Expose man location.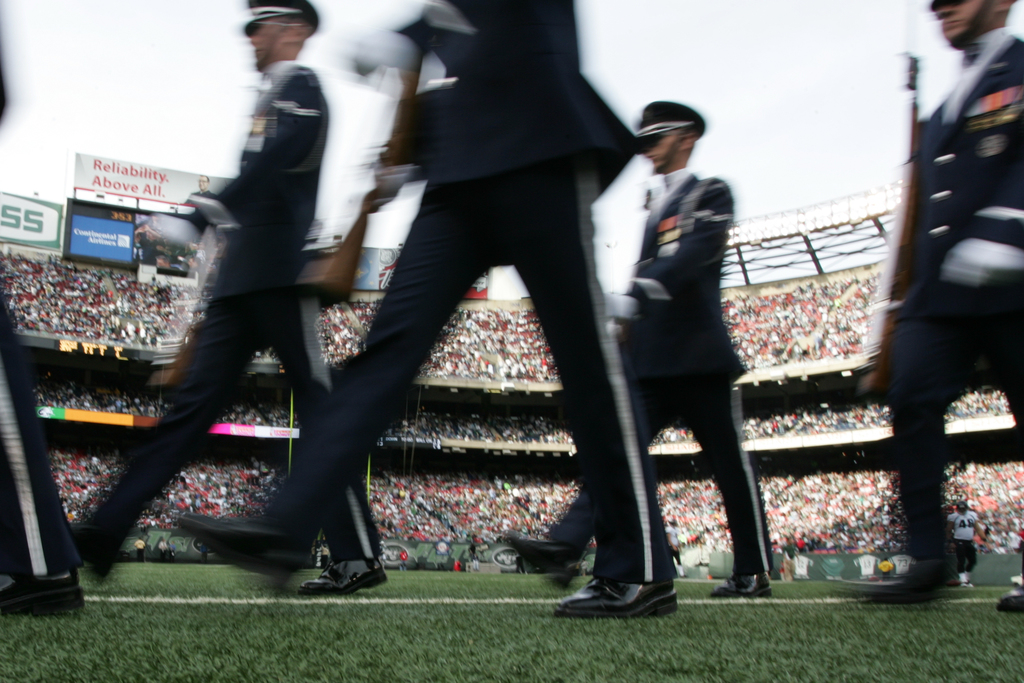
Exposed at bbox=[845, 0, 1023, 614].
